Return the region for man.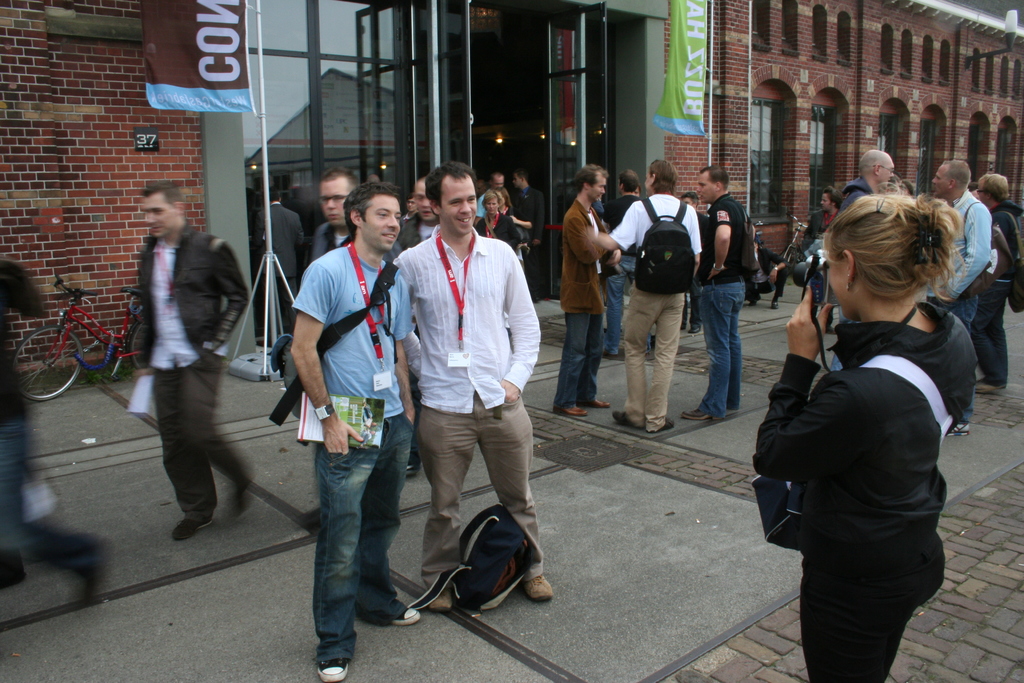
select_region(552, 168, 621, 420).
